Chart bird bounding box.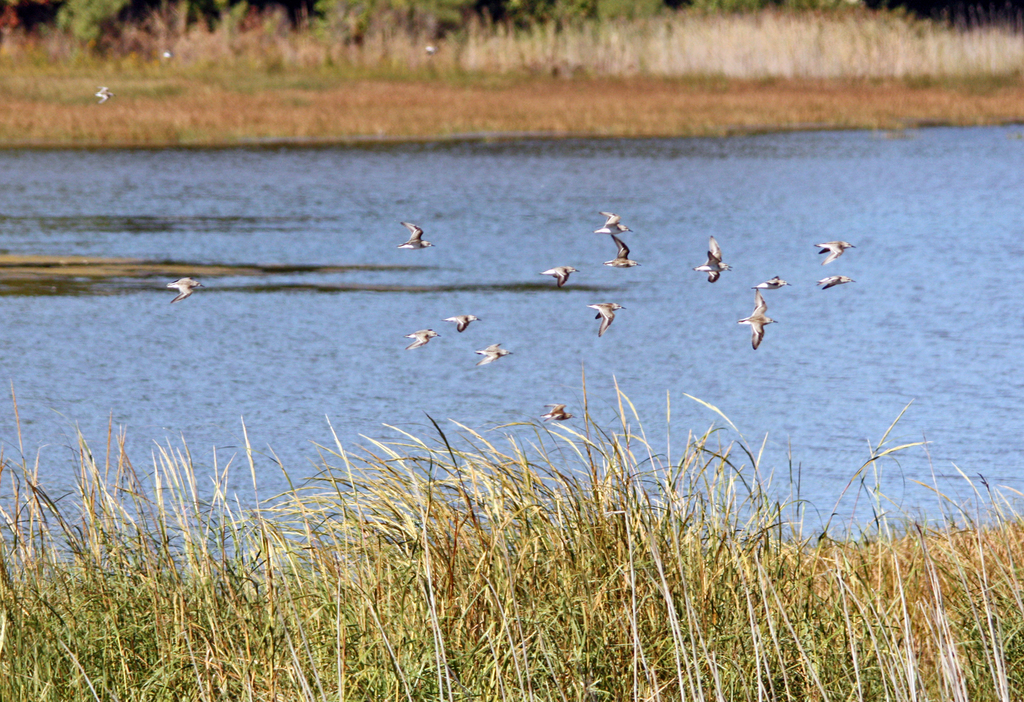
Charted: box(396, 219, 430, 251).
